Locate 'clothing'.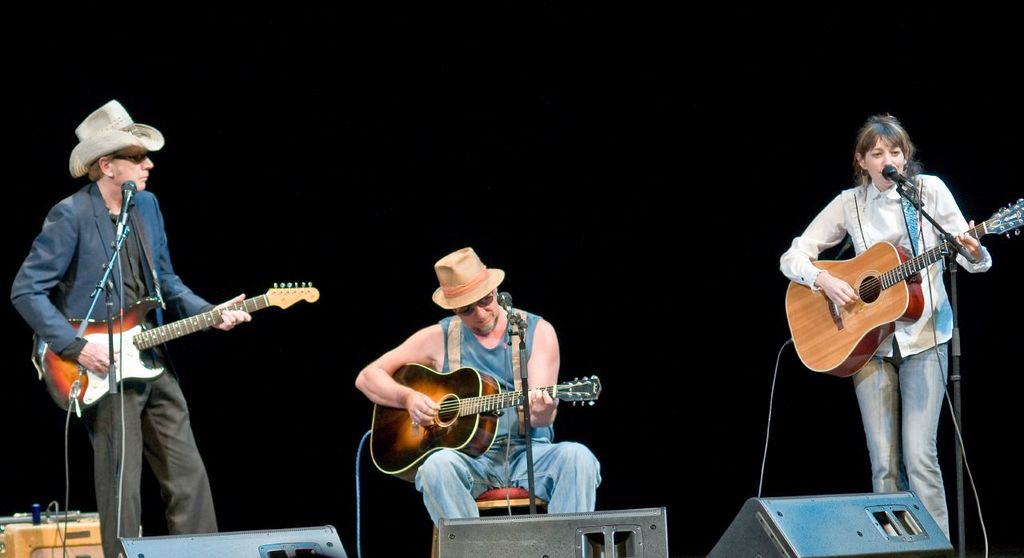
Bounding box: {"left": 38, "top": 112, "right": 263, "bottom": 509}.
